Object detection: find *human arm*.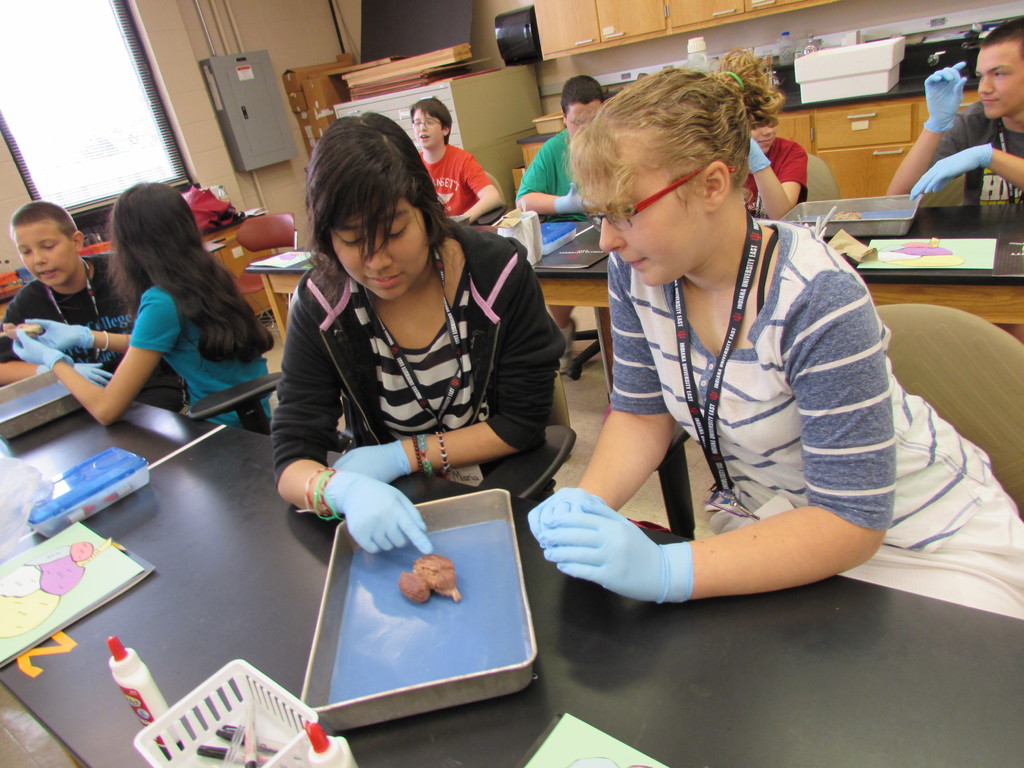
box=[269, 283, 432, 553].
